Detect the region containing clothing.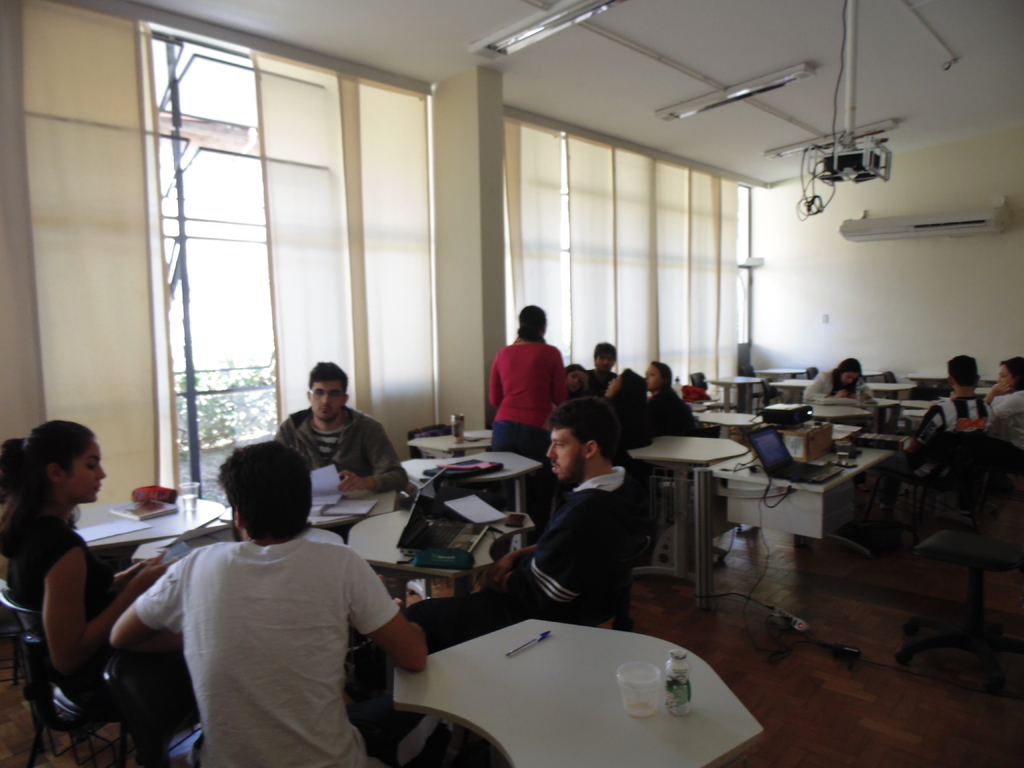
{"x1": 486, "y1": 328, "x2": 576, "y2": 536}.
